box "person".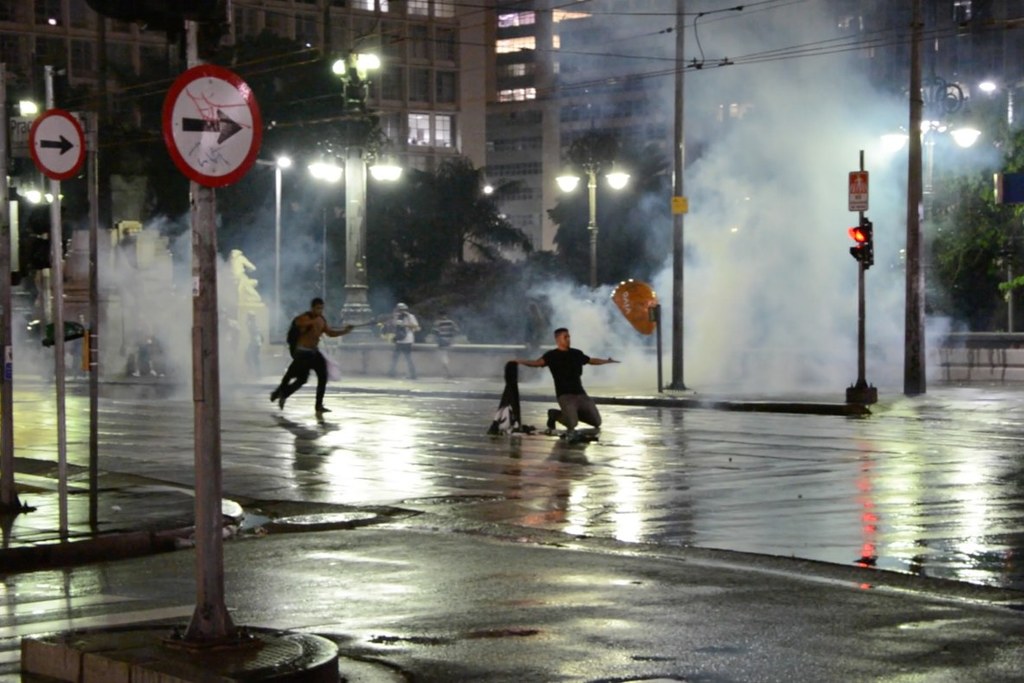
l=385, t=303, r=422, b=377.
